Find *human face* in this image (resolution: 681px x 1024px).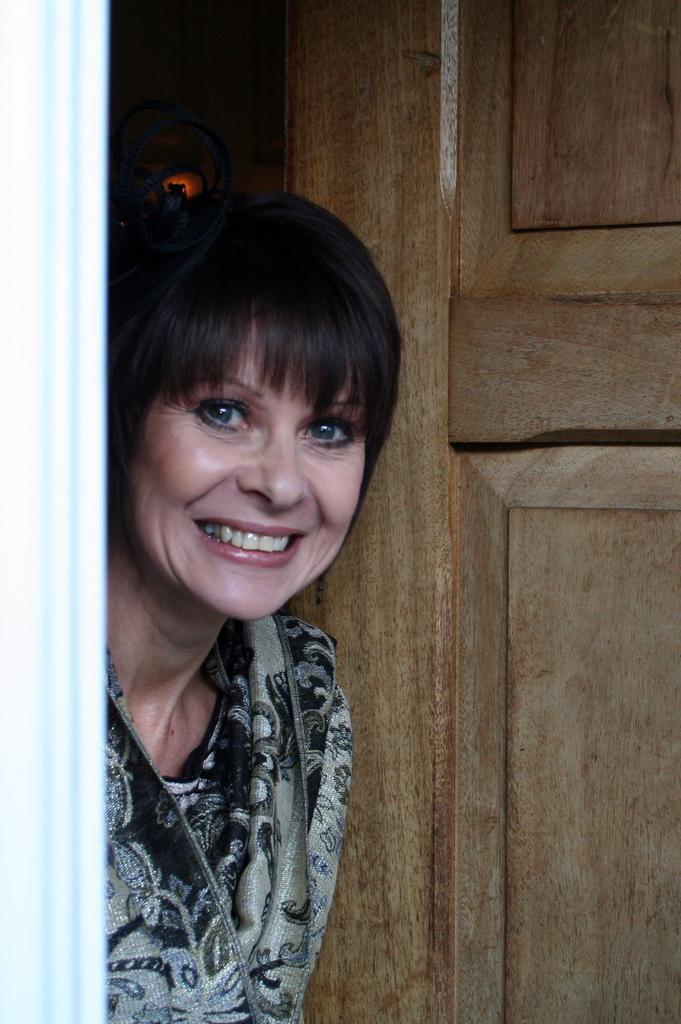
crop(122, 332, 366, 624).
